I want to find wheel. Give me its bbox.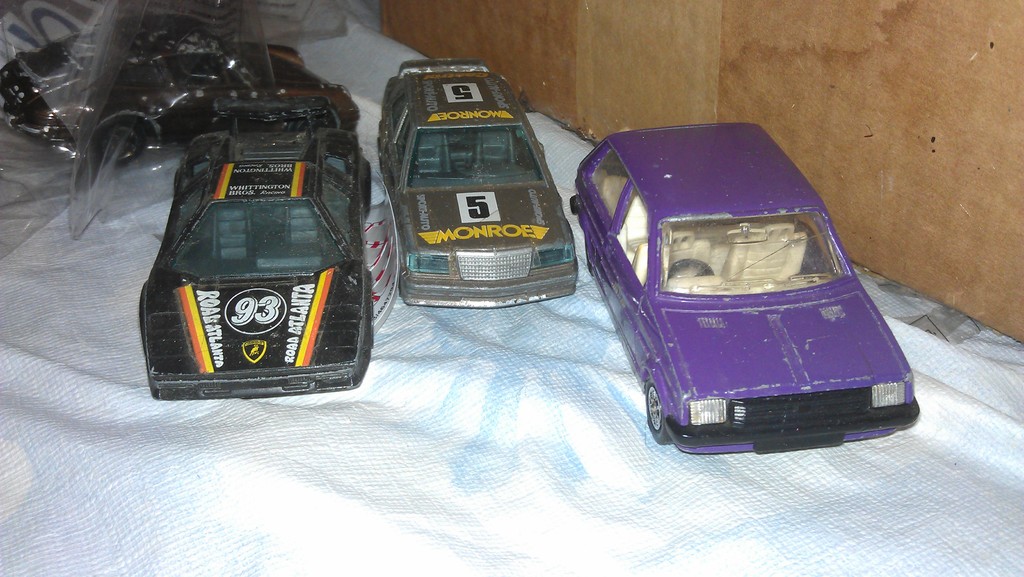
[586,242,595,275].
